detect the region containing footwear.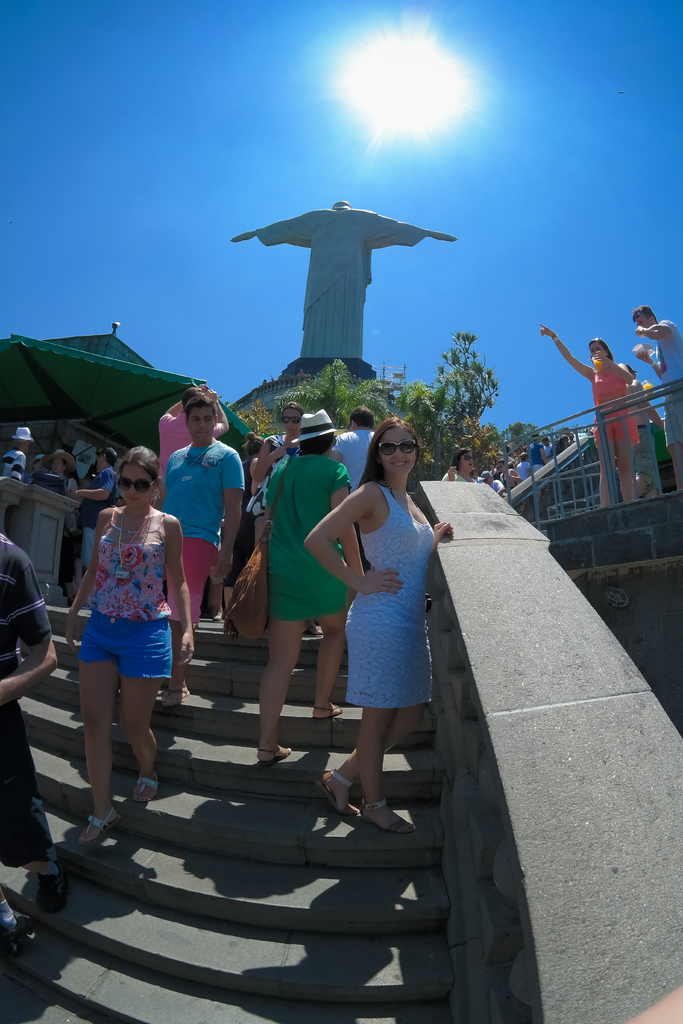
detection(0, 898, 28, 972).
